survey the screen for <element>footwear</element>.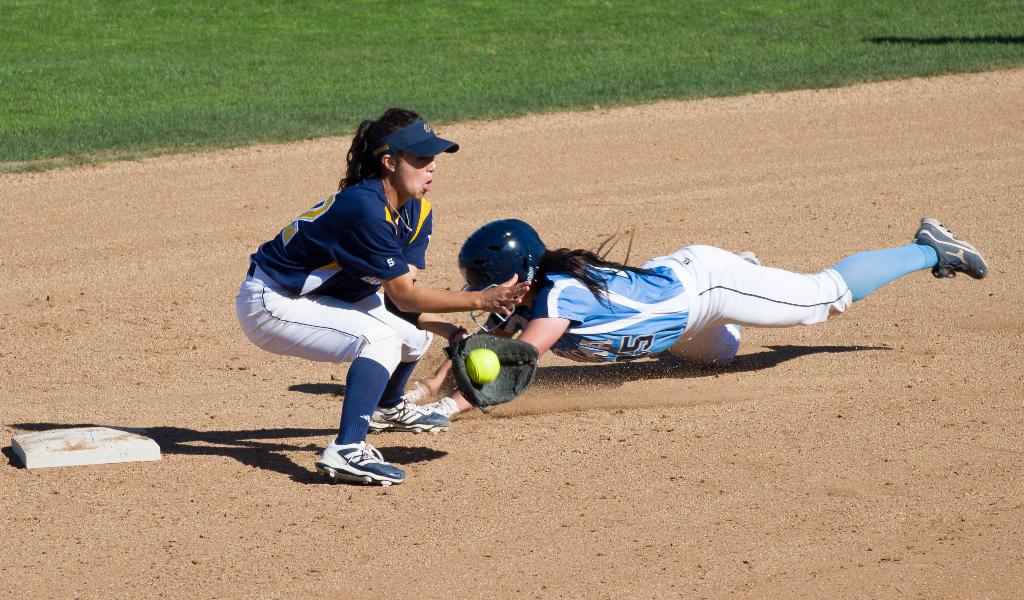
Survey found: {"x1": 918, "y1": 208, "x2": 986, "y2": 279}.
